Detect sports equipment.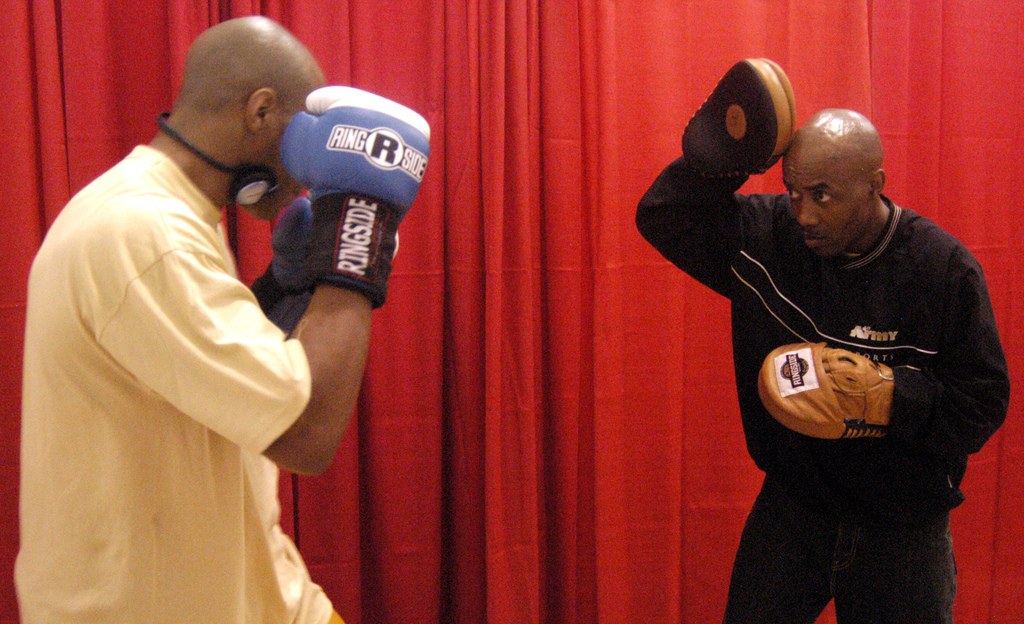
Detected at 254,198,320,332.
